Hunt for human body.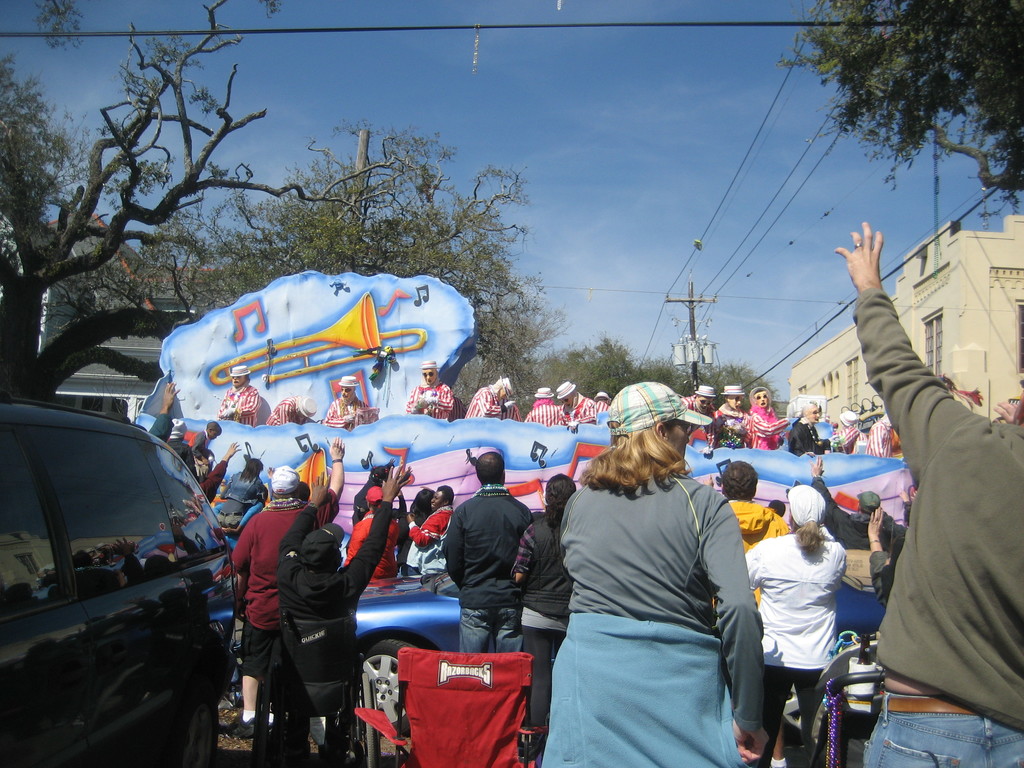
Hunted down at bbox=[510, 487, 570, 760].
